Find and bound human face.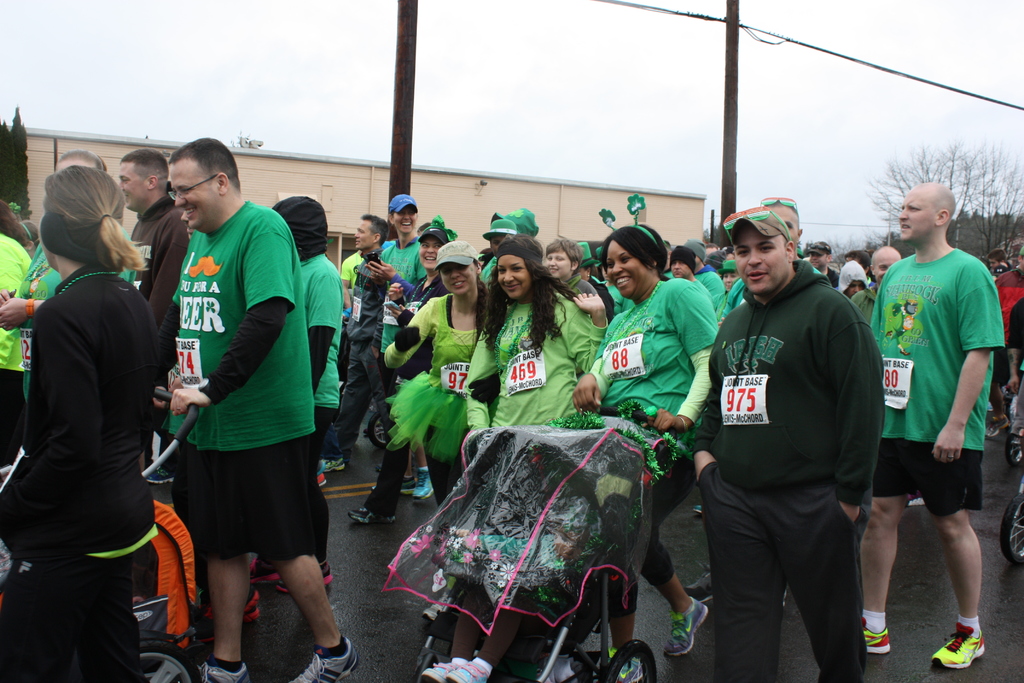
Bound: select_region(550, 250, 575, 279).
